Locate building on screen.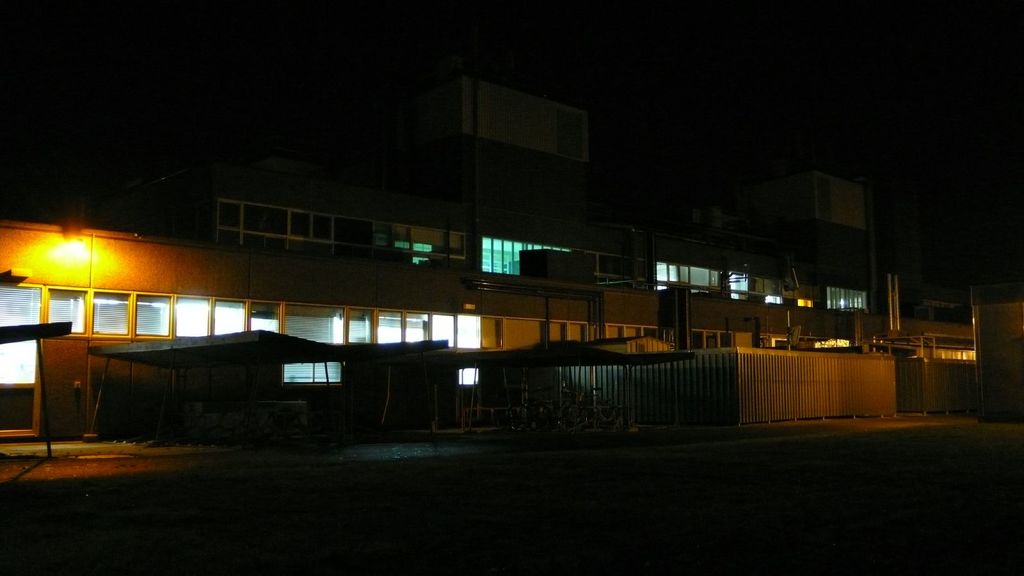
On screen at (0,70,1023,439).
